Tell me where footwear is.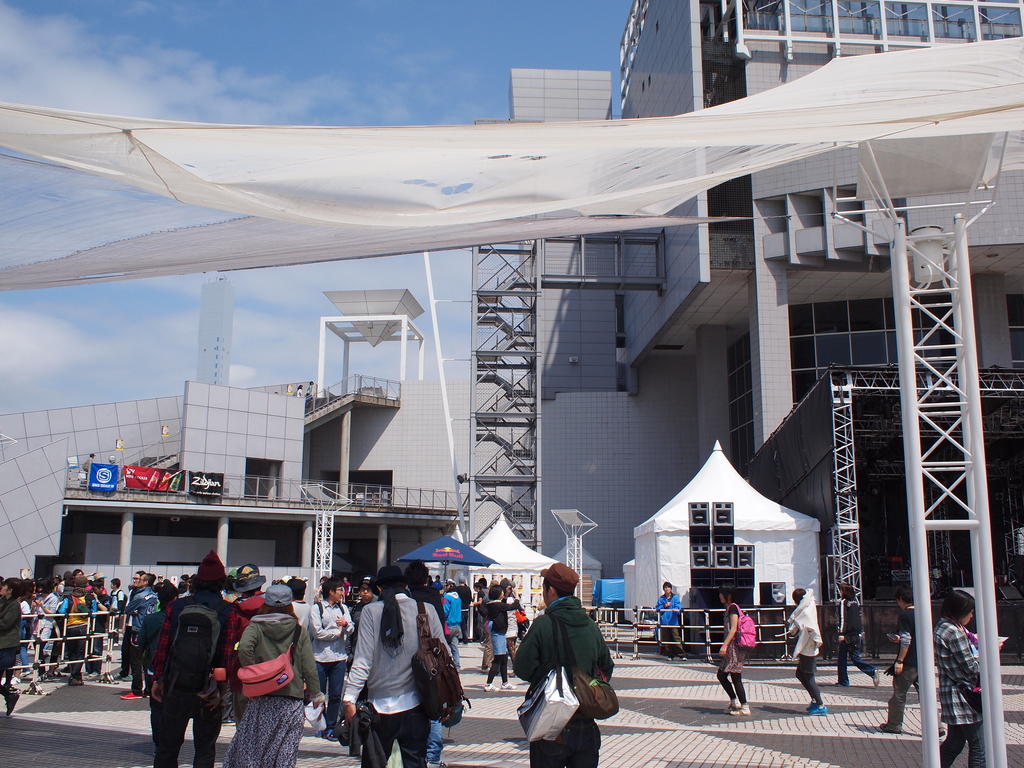
footwear is at 66/677/81/685.
